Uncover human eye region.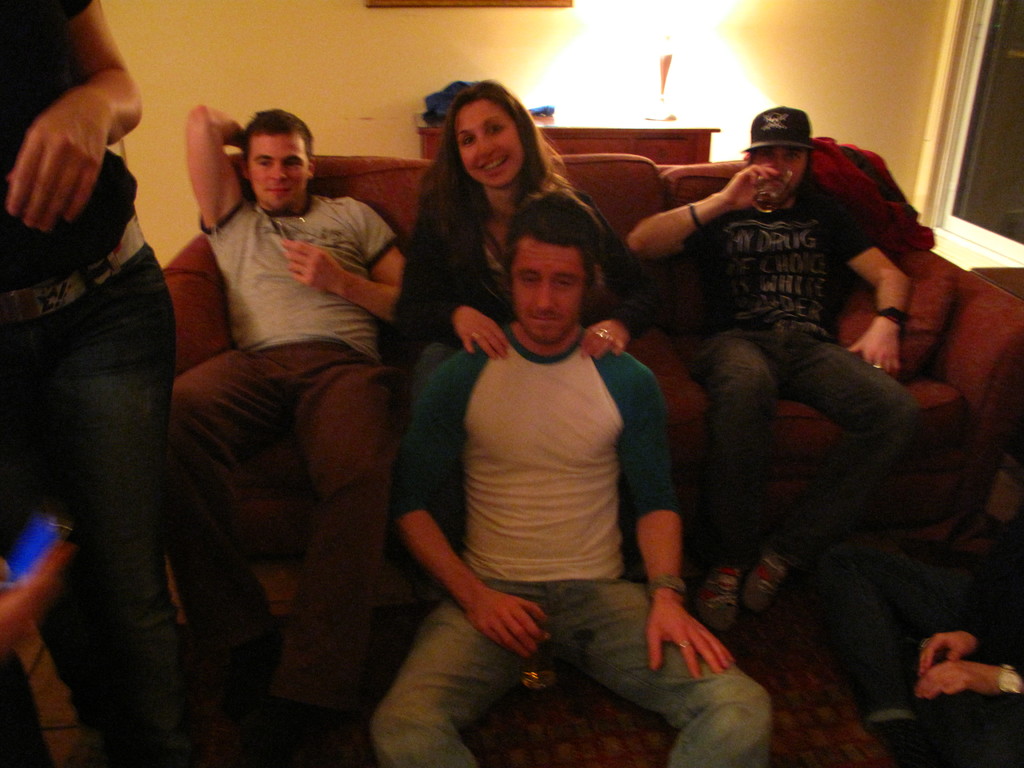
Uncovered: <box>550,272,573,288</box>.
